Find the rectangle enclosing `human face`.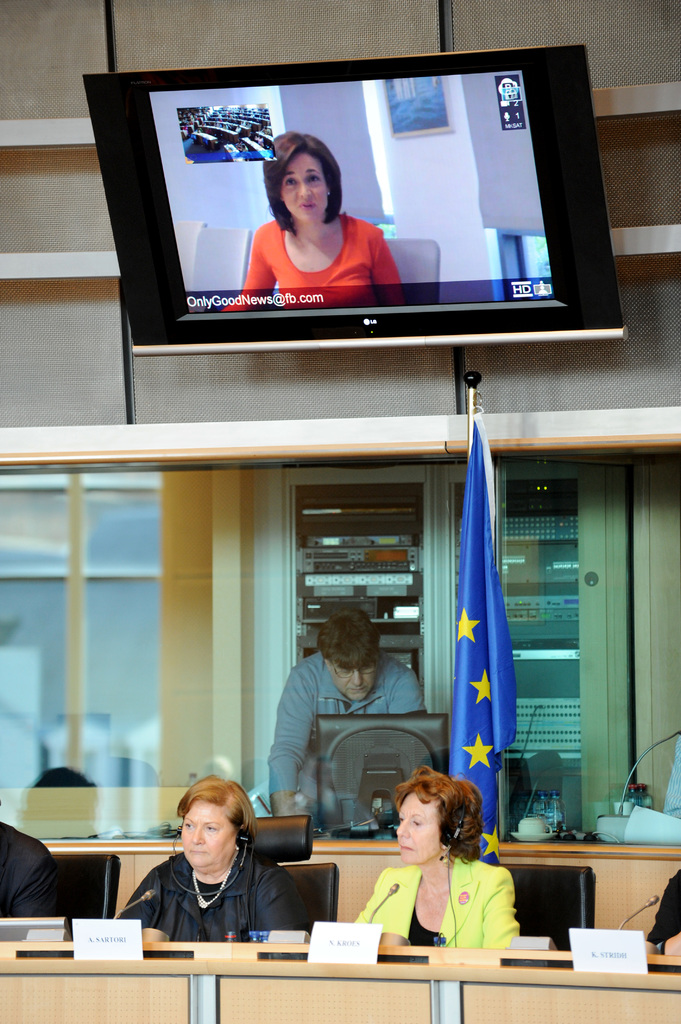
box(281, 150, 328, 220).
